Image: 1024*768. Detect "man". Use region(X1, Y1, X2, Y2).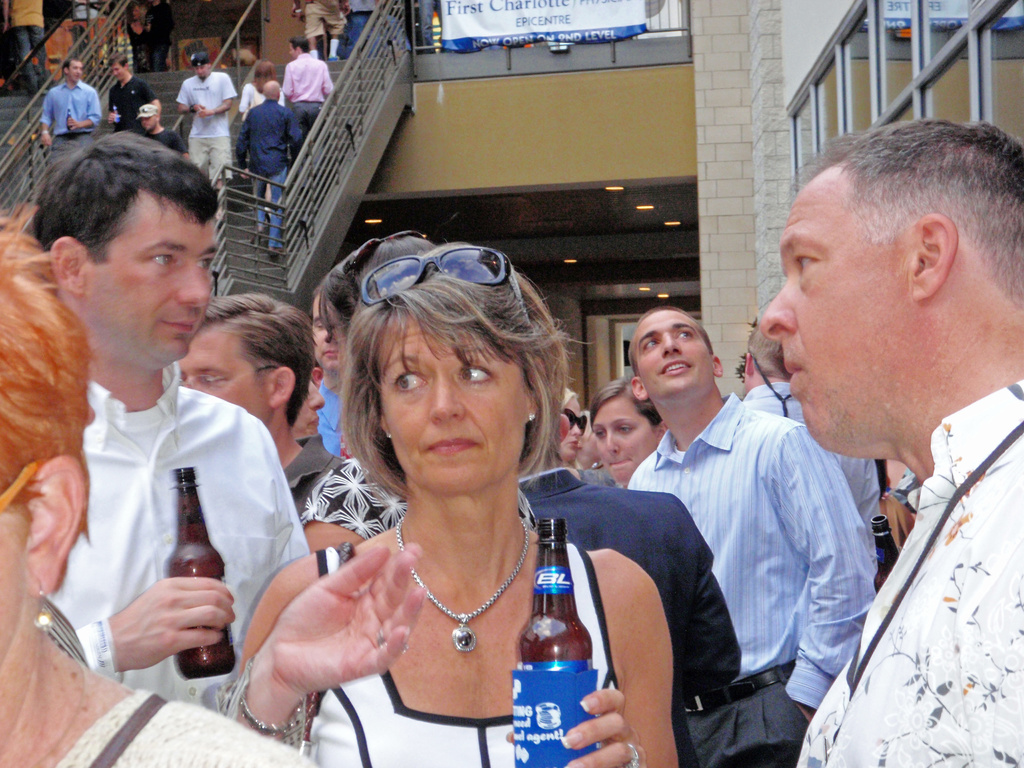
region(137, 103, 193, 161).
